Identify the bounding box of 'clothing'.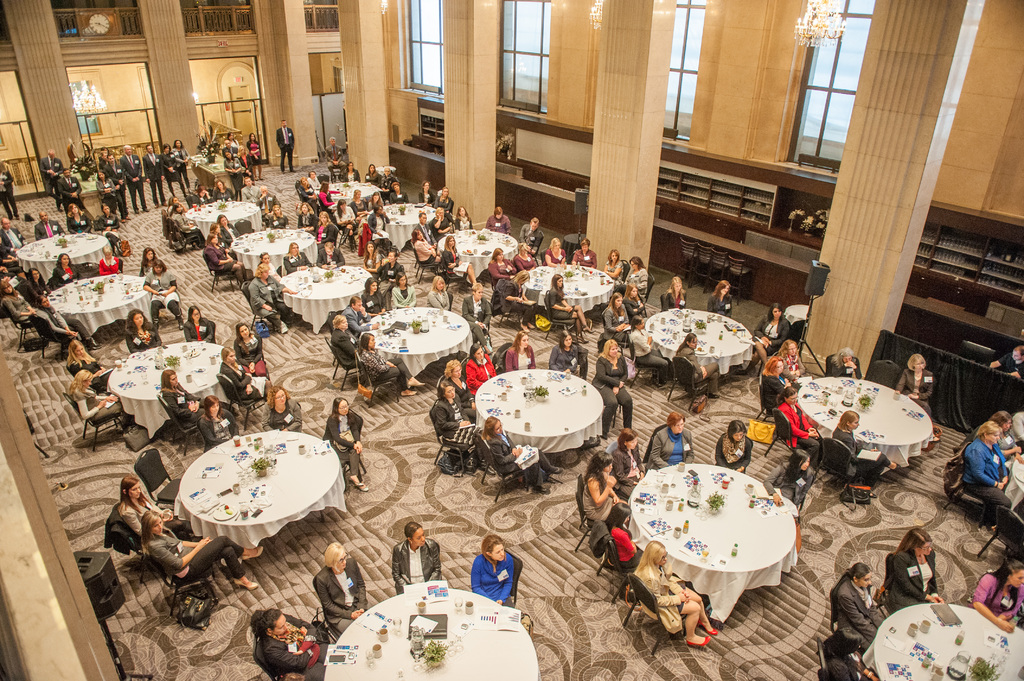
[146,537,244,586].
